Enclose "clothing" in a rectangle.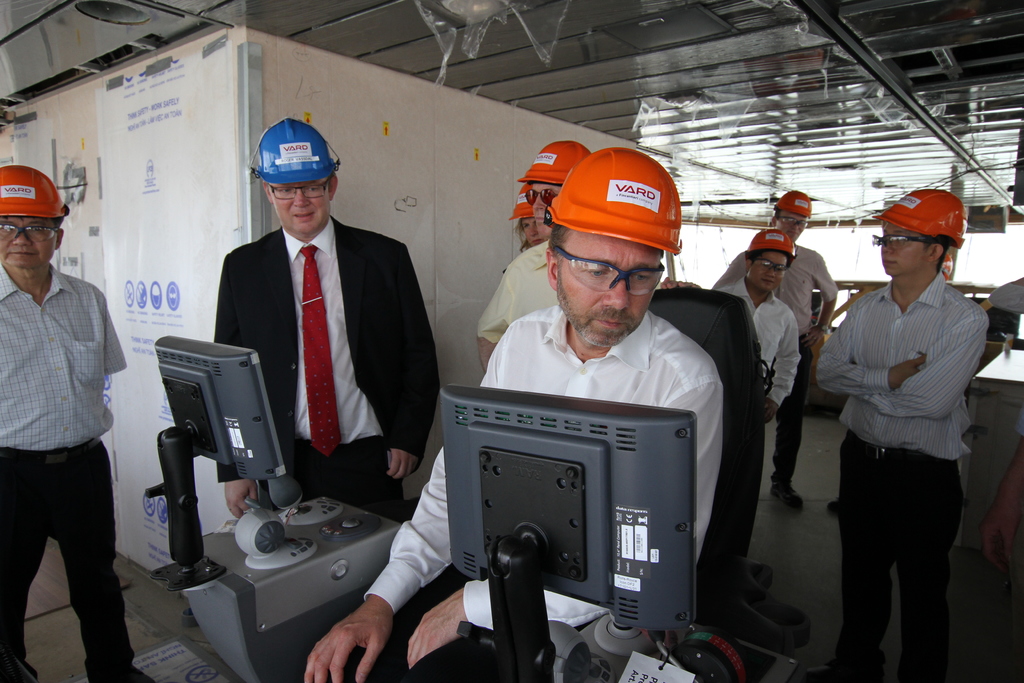
[715,276,801,408].
